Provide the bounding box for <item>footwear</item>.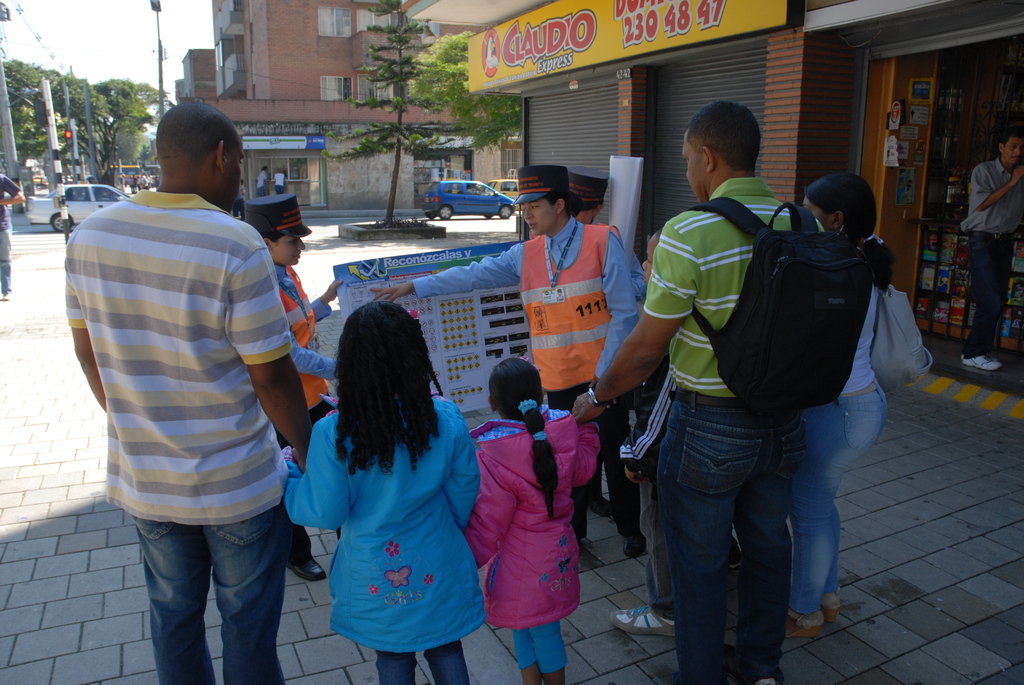
{"left": 746, "top": 659, "right": 783, "bottom": 684}.
